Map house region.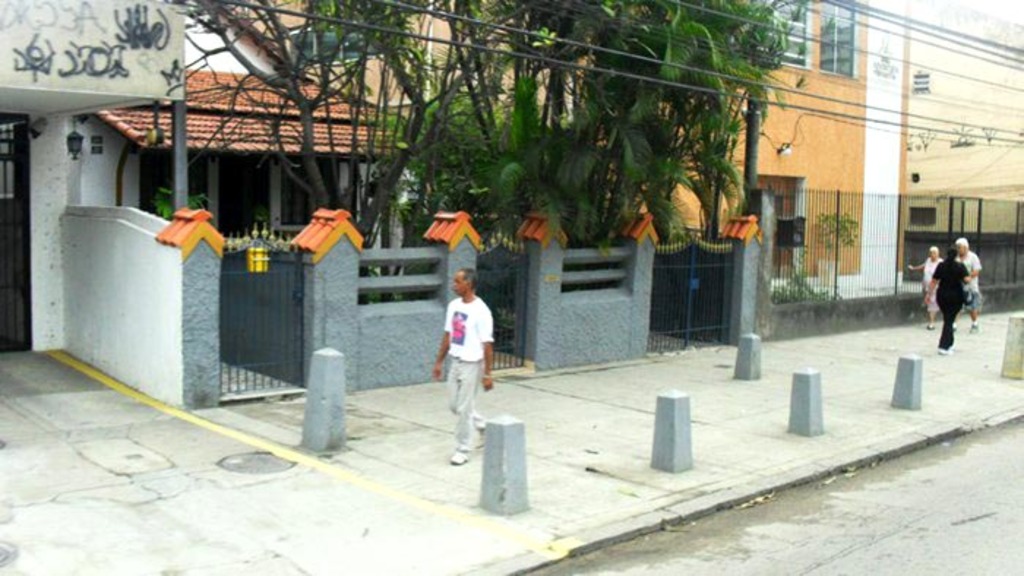
Mapped to (x1=243, y1=0, x2=911, y2=342).
